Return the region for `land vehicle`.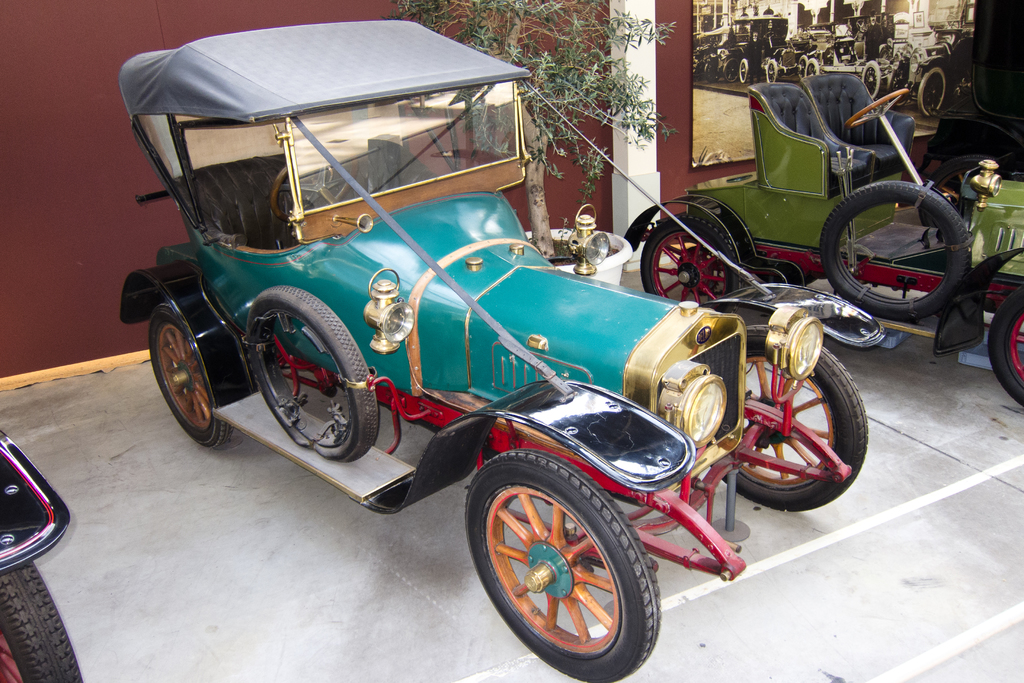
0/429/83/682.
